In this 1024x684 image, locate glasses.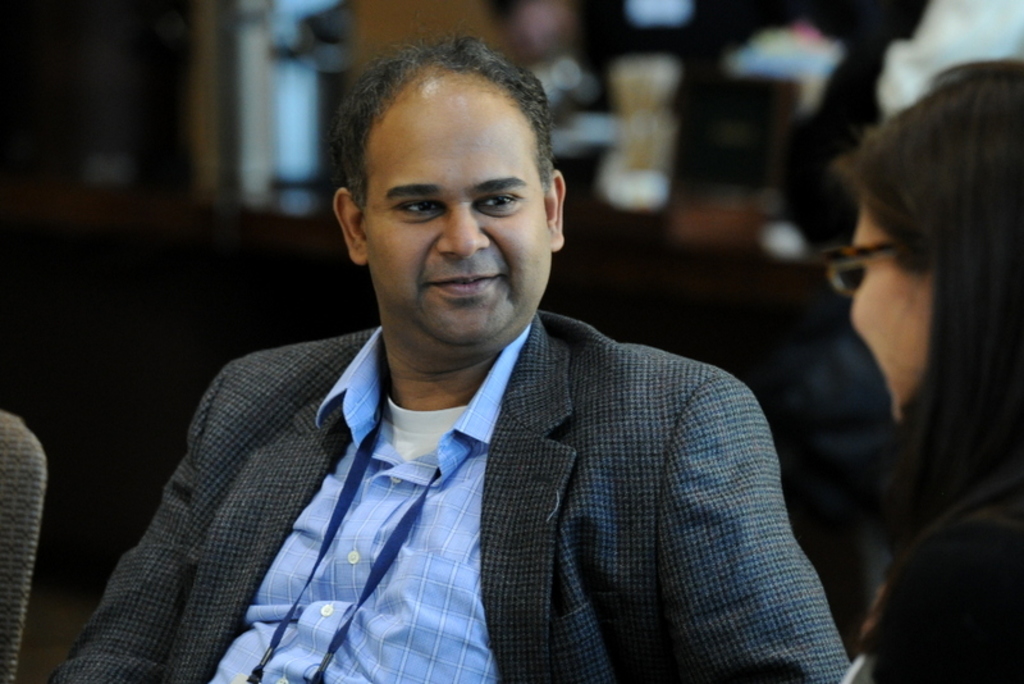
Bounding box: BBox(817, 233, 946, 292).
